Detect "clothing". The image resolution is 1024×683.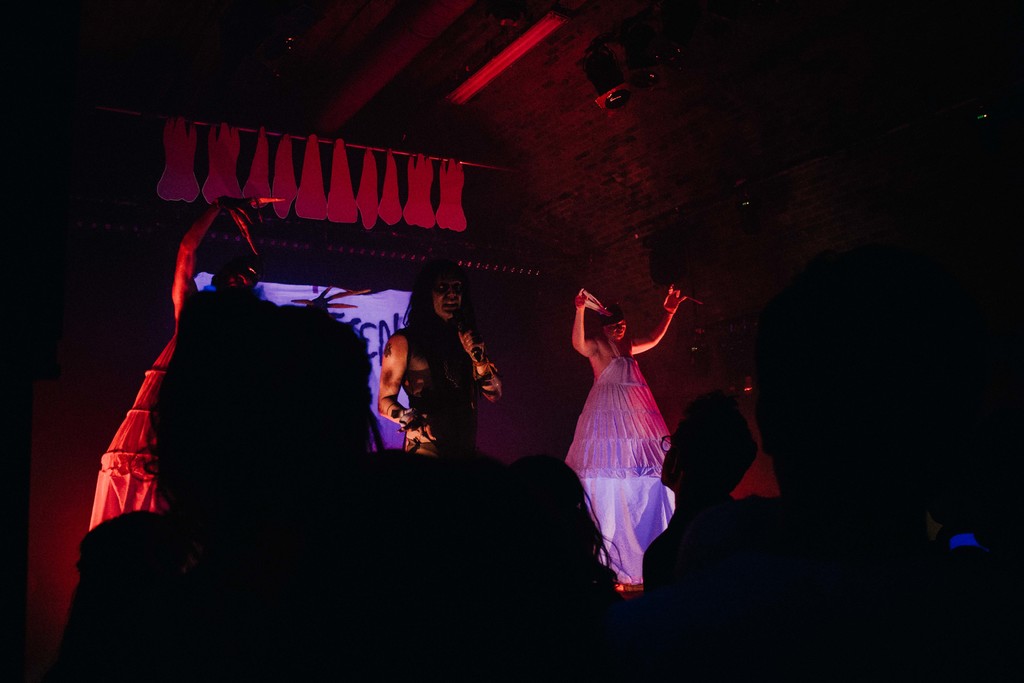
Rect(563, 339, 669, 583).
